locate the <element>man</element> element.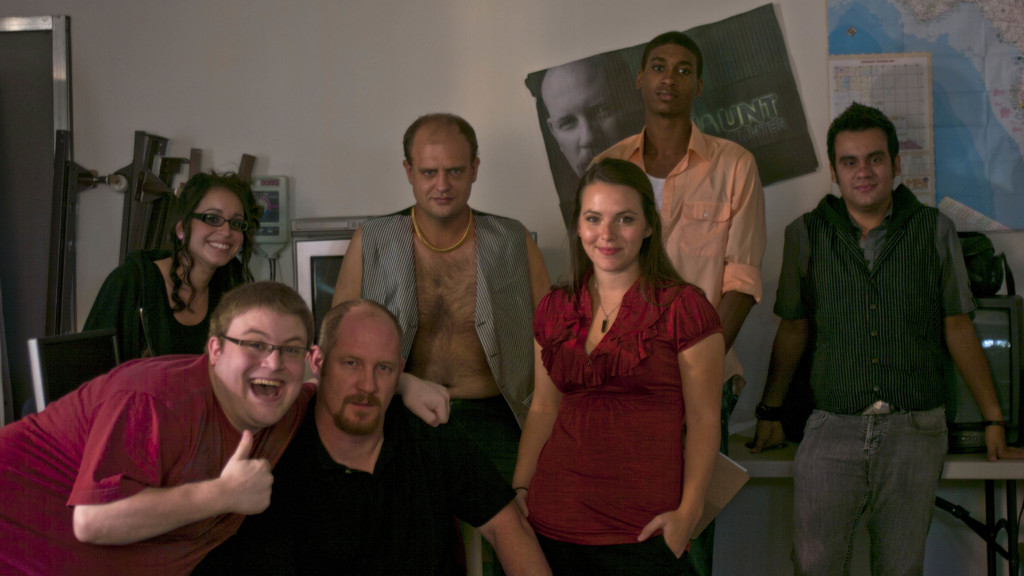
Element bbox: x1=0, y1=276, x2=451, y2=575.
